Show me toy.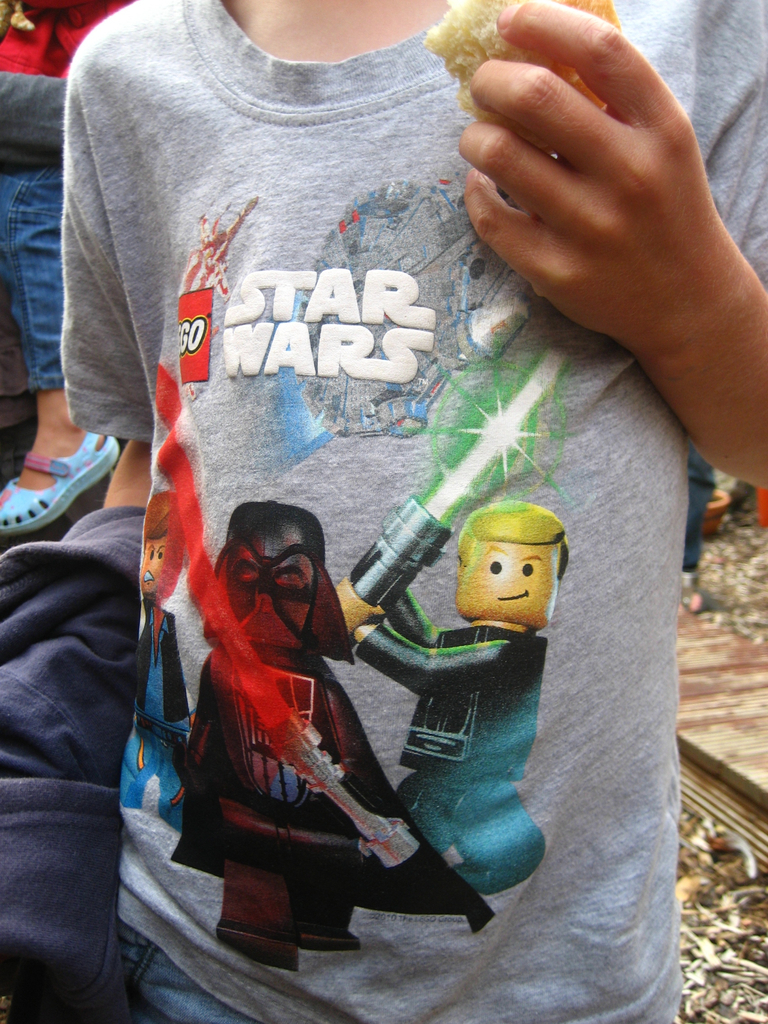
toy is here: 348,494,453,617.
